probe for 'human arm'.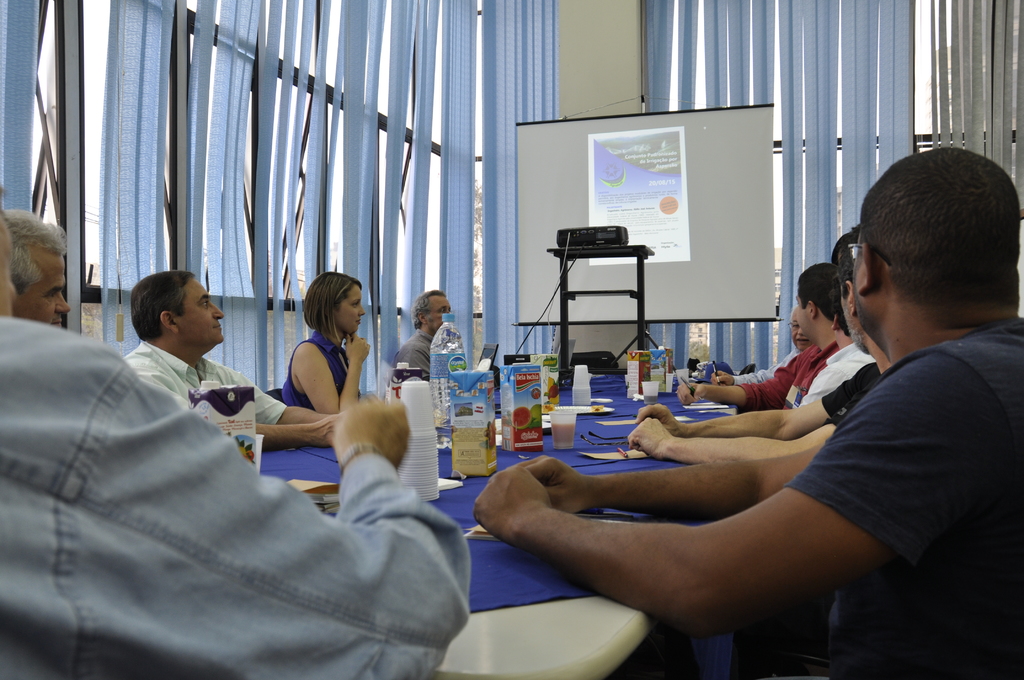
Probe result: bbox(628, 417, 838, 469).
